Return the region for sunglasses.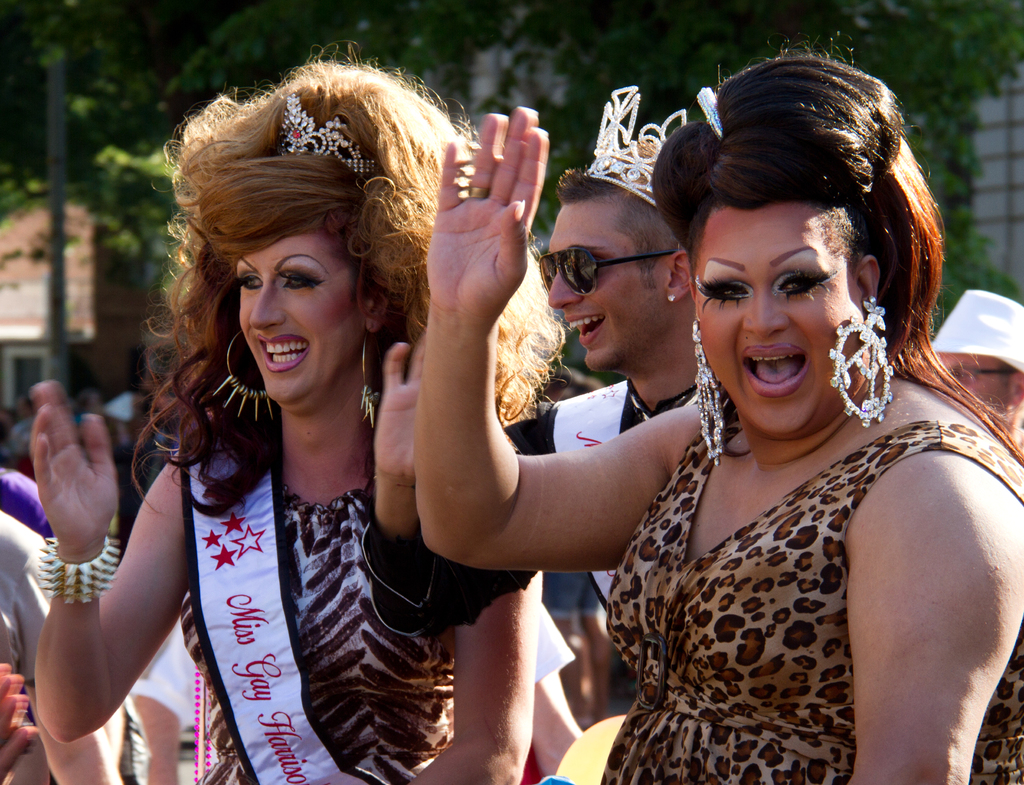
Rect(536, 252, 673, 300).
